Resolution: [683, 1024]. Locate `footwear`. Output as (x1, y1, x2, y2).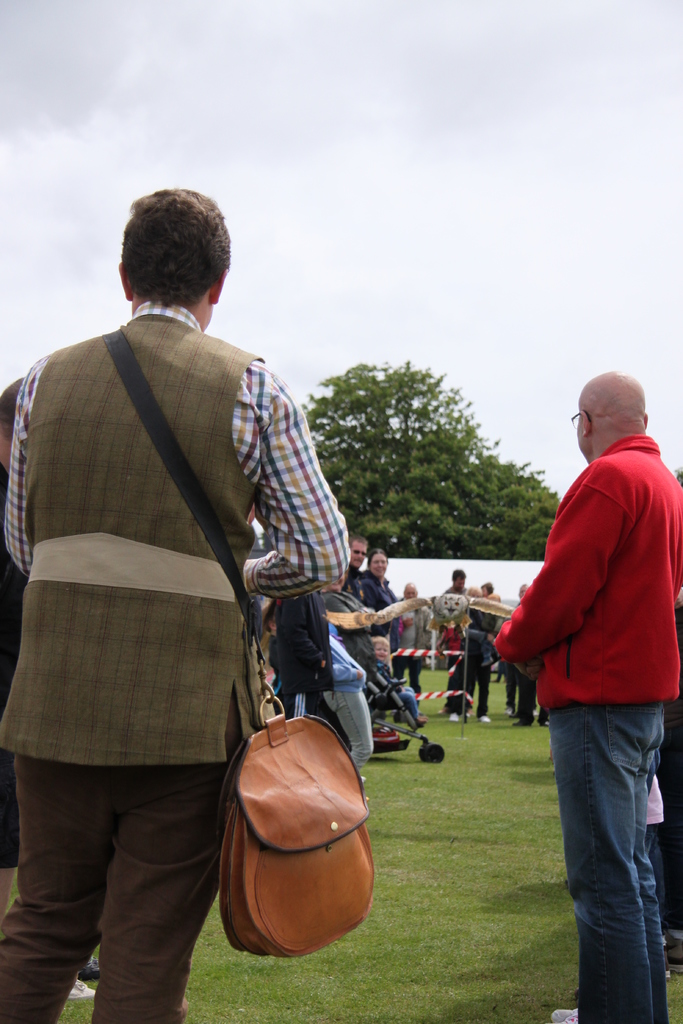
(661, 938, 682, 975).
